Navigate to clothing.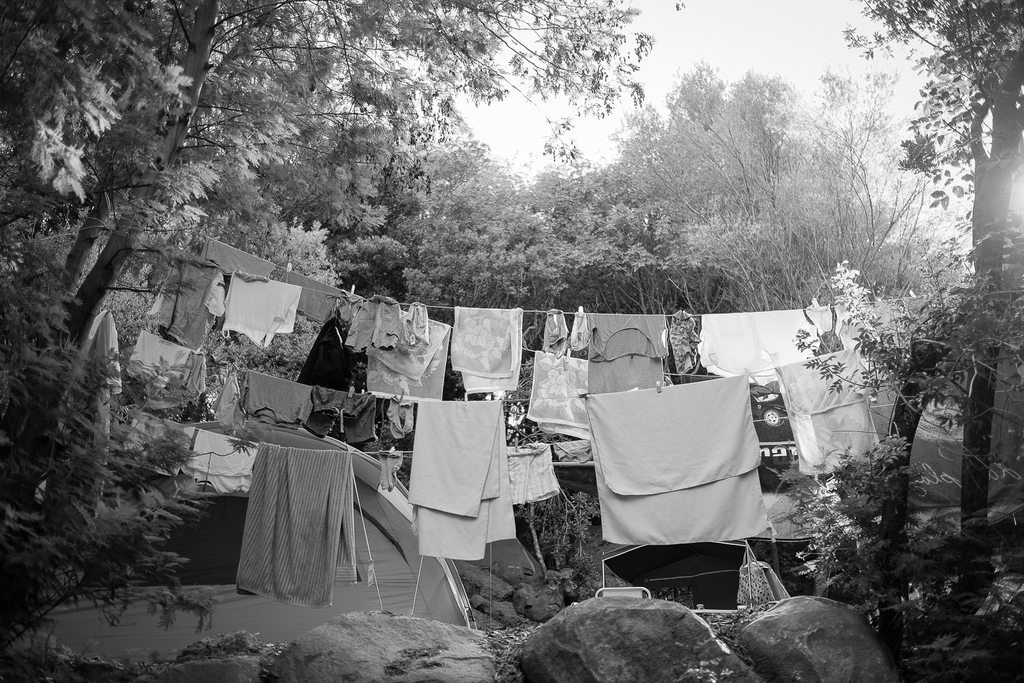
Navigation target: [668,312,701,371].
